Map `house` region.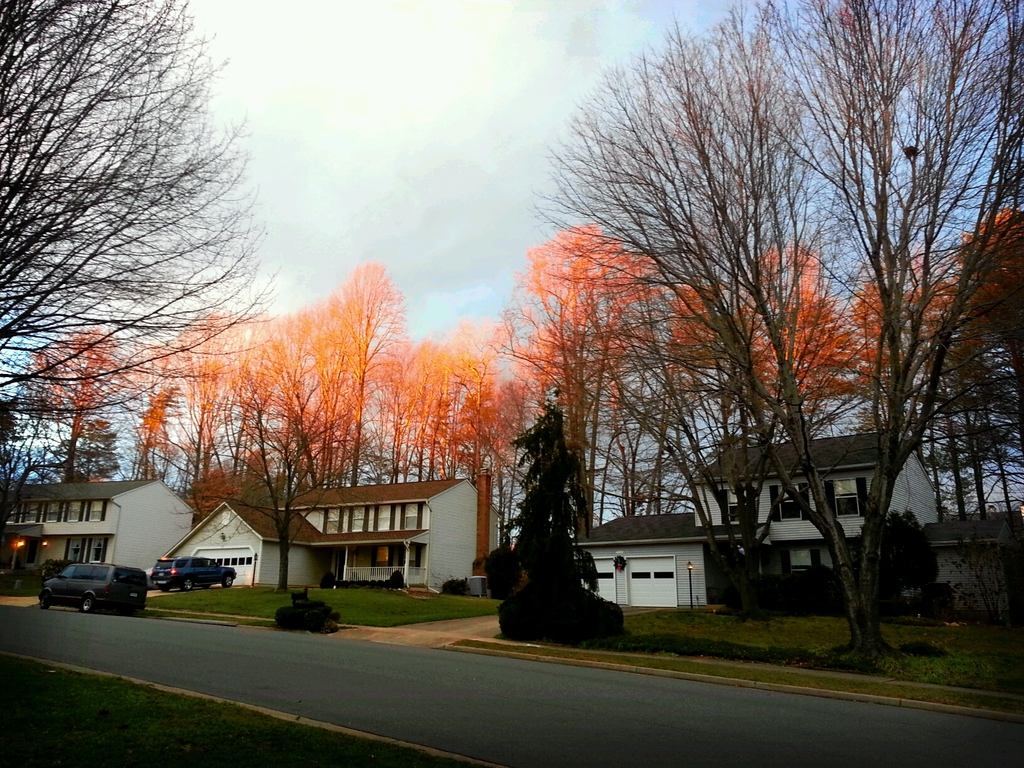
Mapped to l=97, t=463, r=514, b=608.
